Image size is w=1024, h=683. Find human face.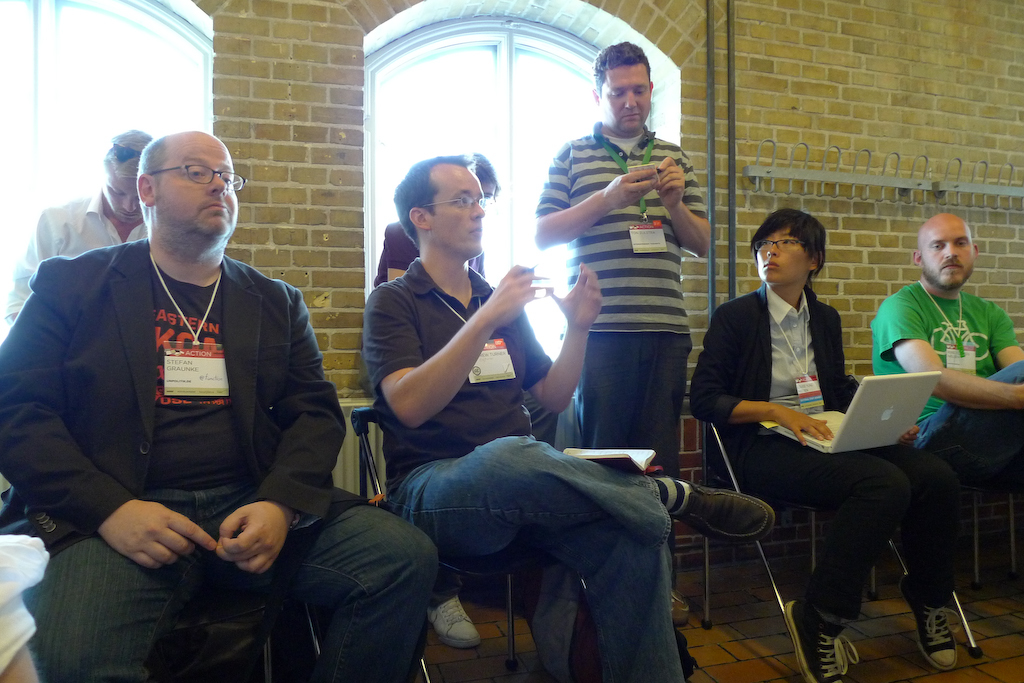
pyautogui.locateOnScreen(755, 224, 806, 282).
